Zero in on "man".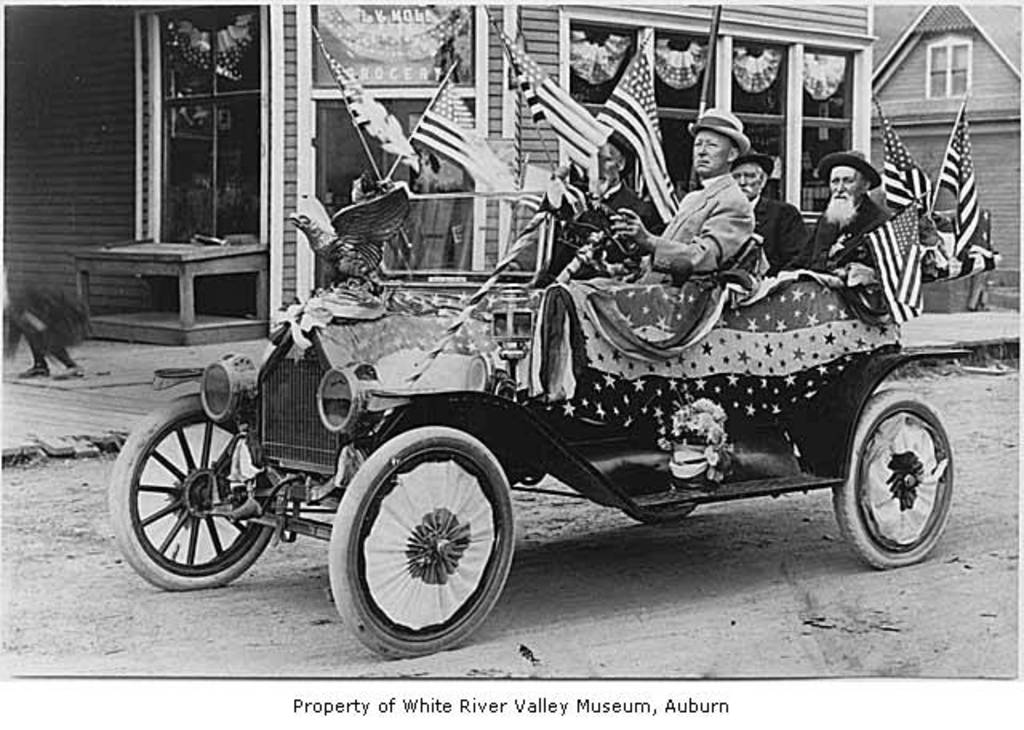
Zeroed in: <box>734,142,813,271</box>.
